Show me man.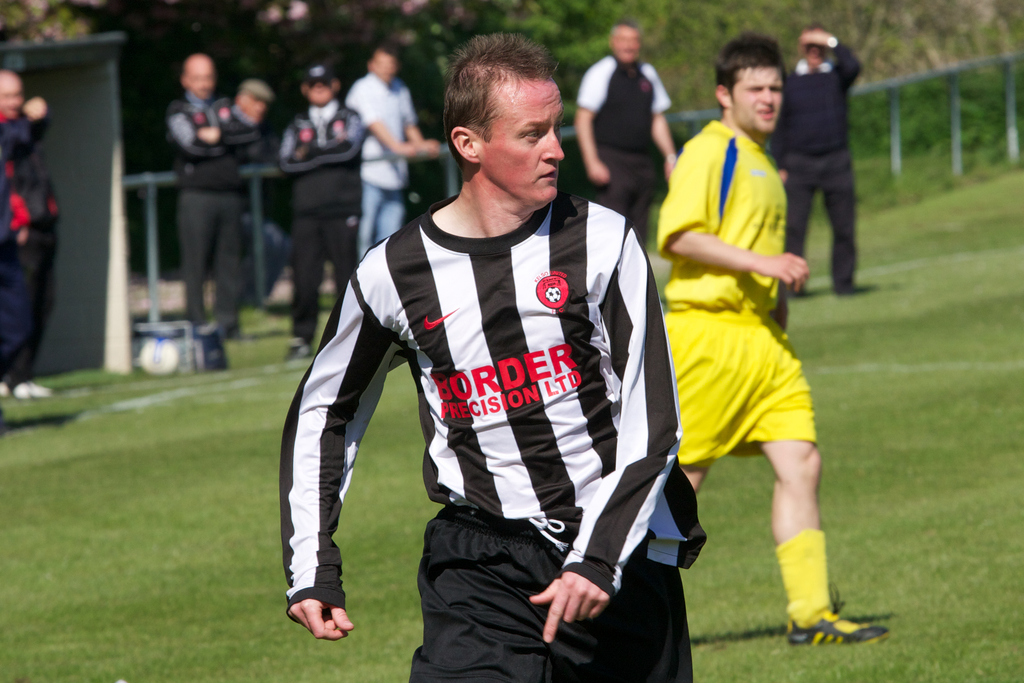
man is here: crop(0, 69, 61, 399).
